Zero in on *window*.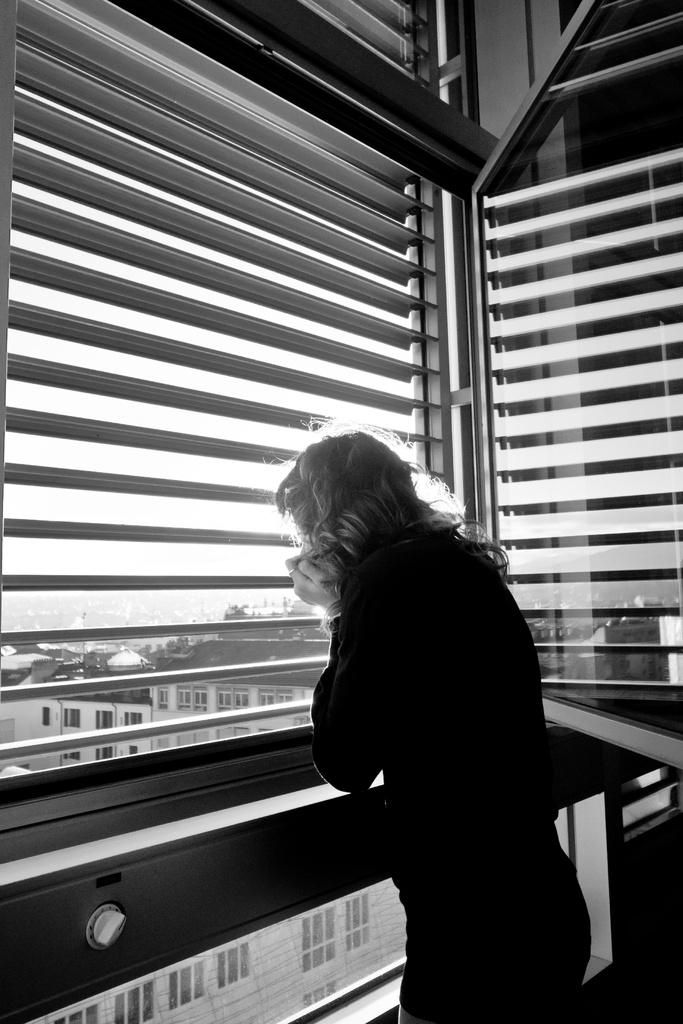
Zeroed in: bbox(257, 691, 272, 706).
